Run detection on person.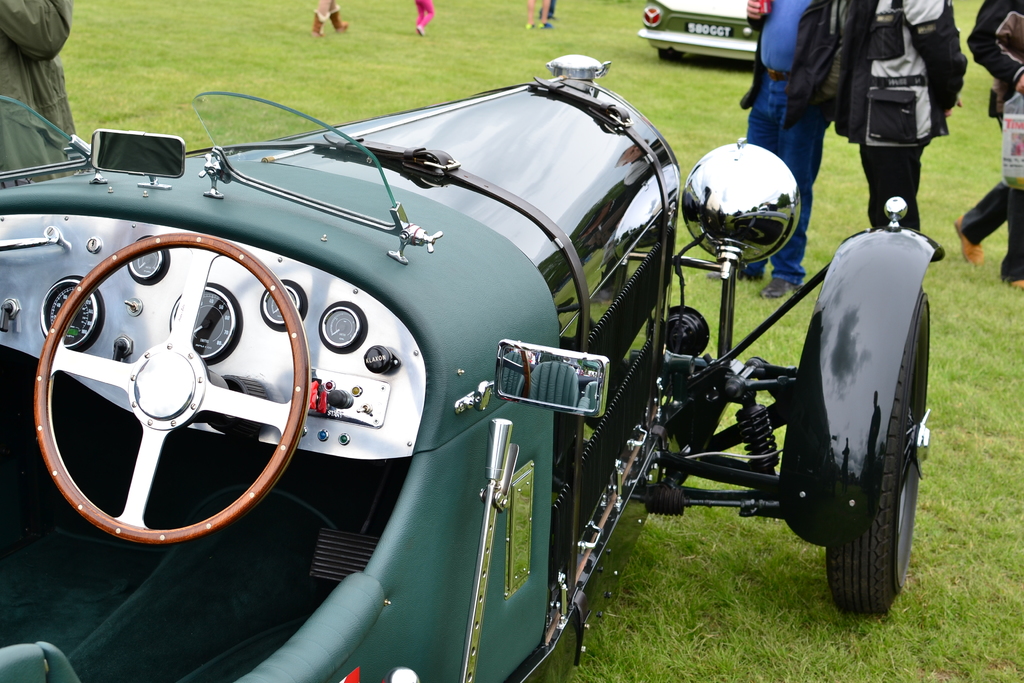
Result: <region>417, 0, 436, 35</region>.
